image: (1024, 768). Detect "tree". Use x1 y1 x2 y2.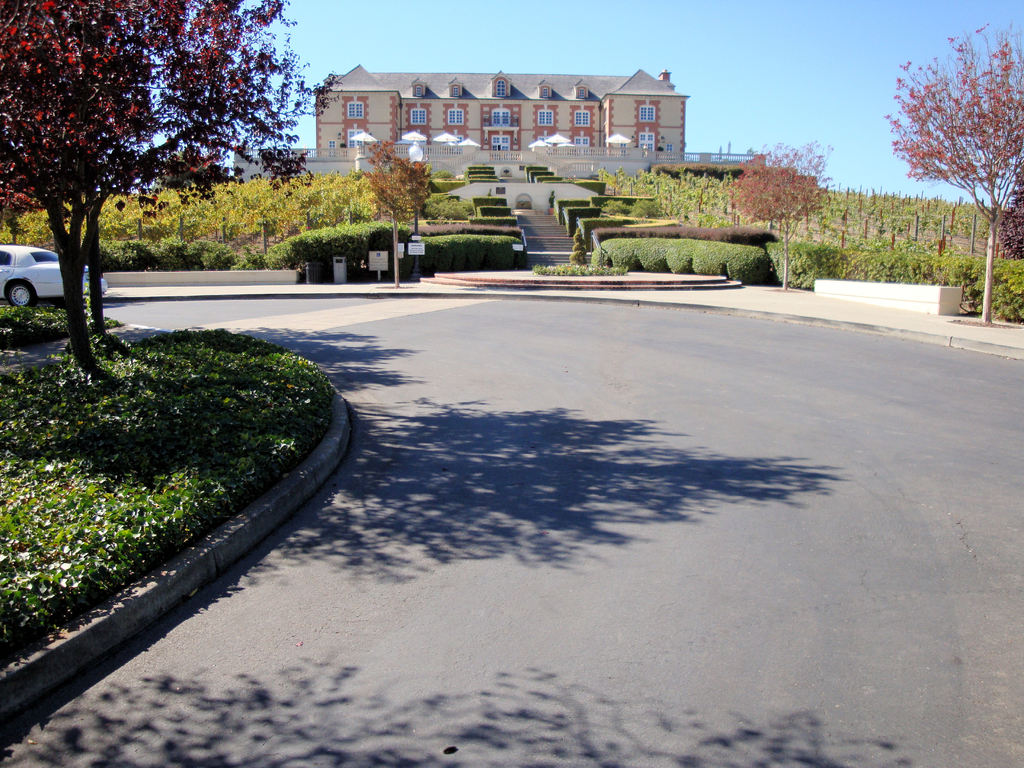
4 13 301 326.
